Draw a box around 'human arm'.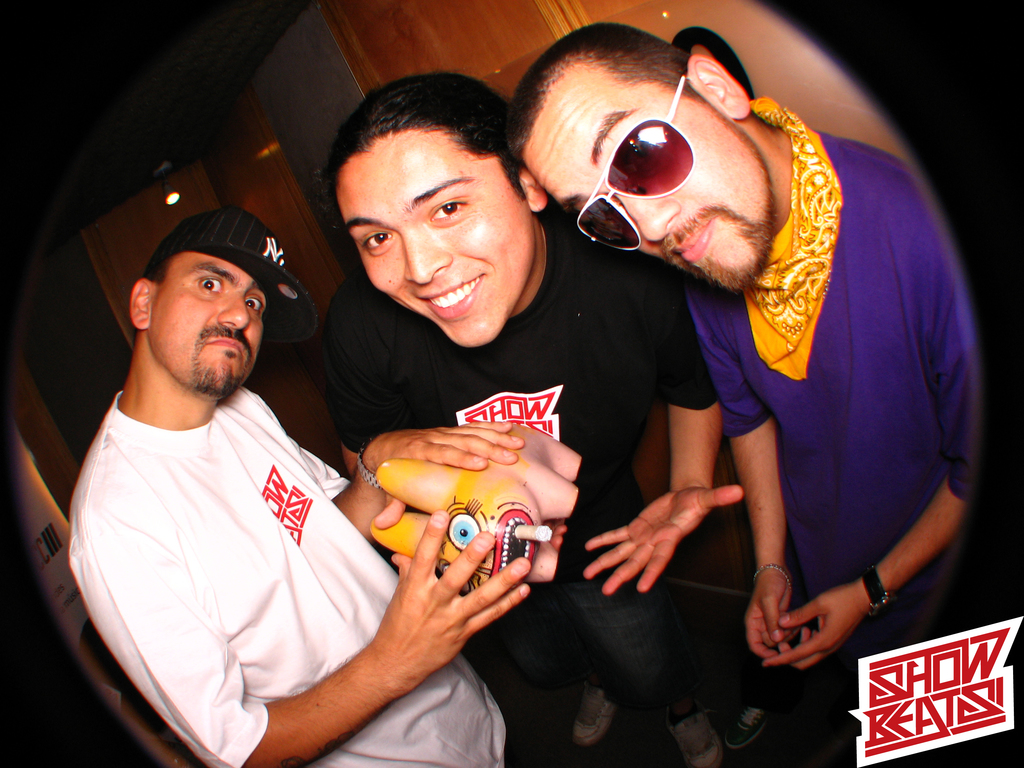
{"x1": 761, "y1": 172, "x2": 980, "y2": 671}.
